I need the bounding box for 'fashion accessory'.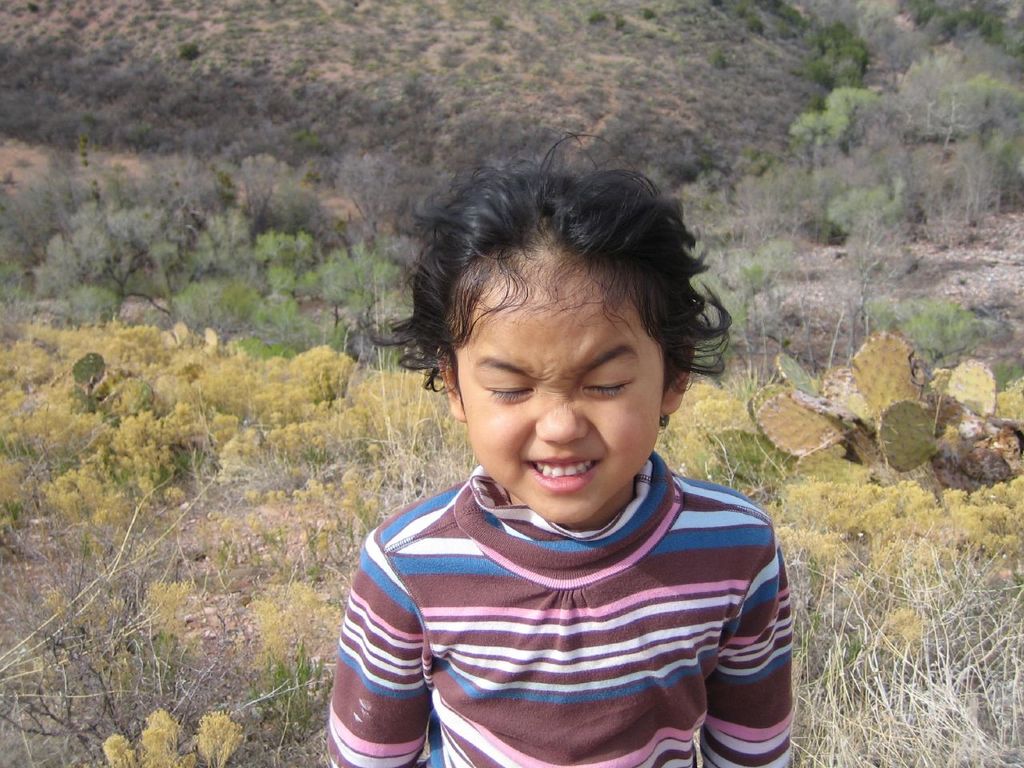
Here it is: {"left": 657, "top": 412, "right": 670, "bottom": 430}.
